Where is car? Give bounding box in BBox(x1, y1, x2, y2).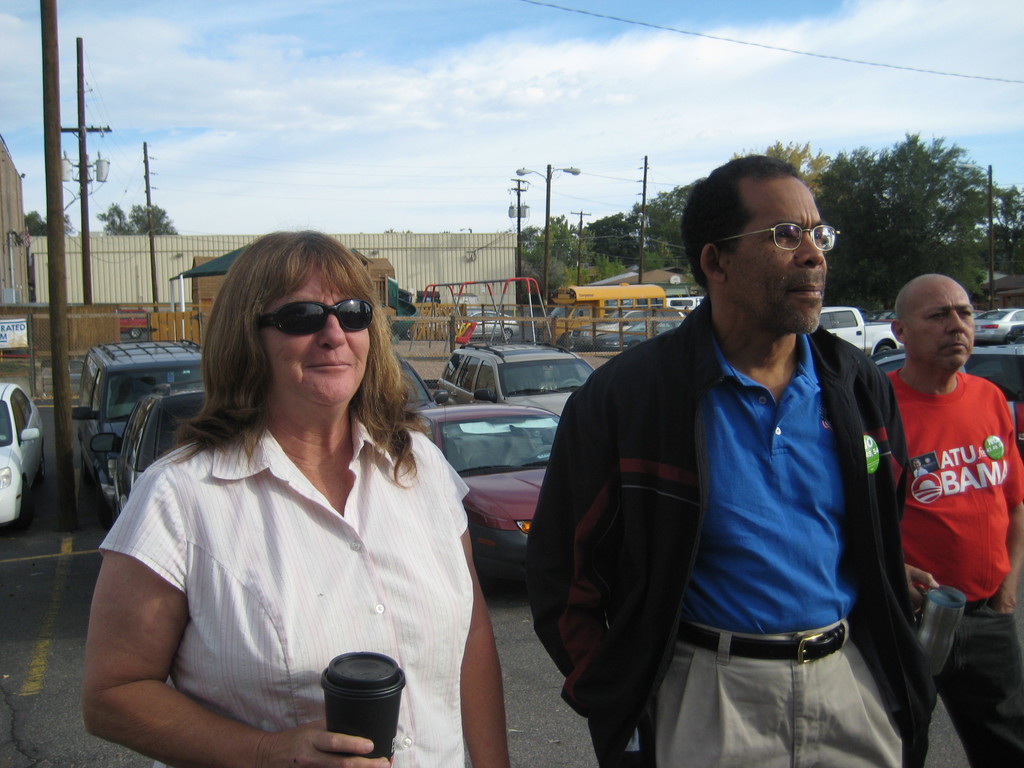
BBox(90, 381, 209, 514).
